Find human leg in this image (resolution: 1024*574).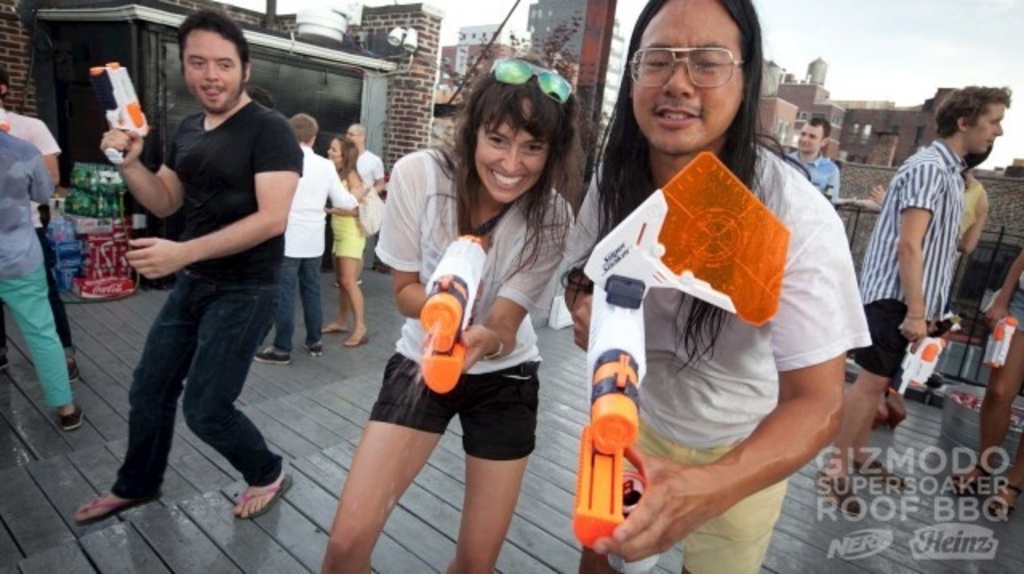
(x1=322, y1=278, x2=342, y2=333).
